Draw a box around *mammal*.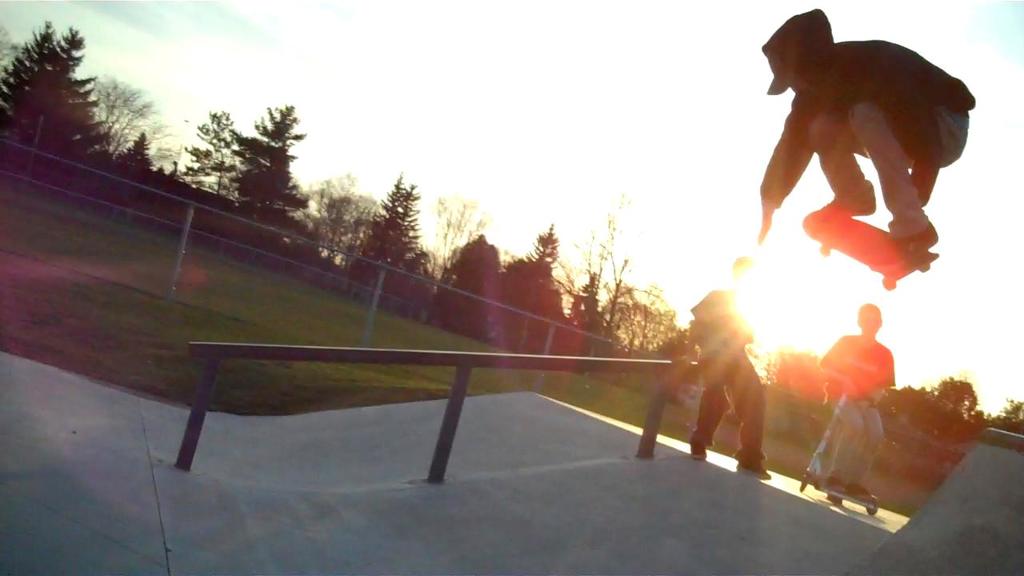
(x1=686, y1=256, x2=776, y2=478).
